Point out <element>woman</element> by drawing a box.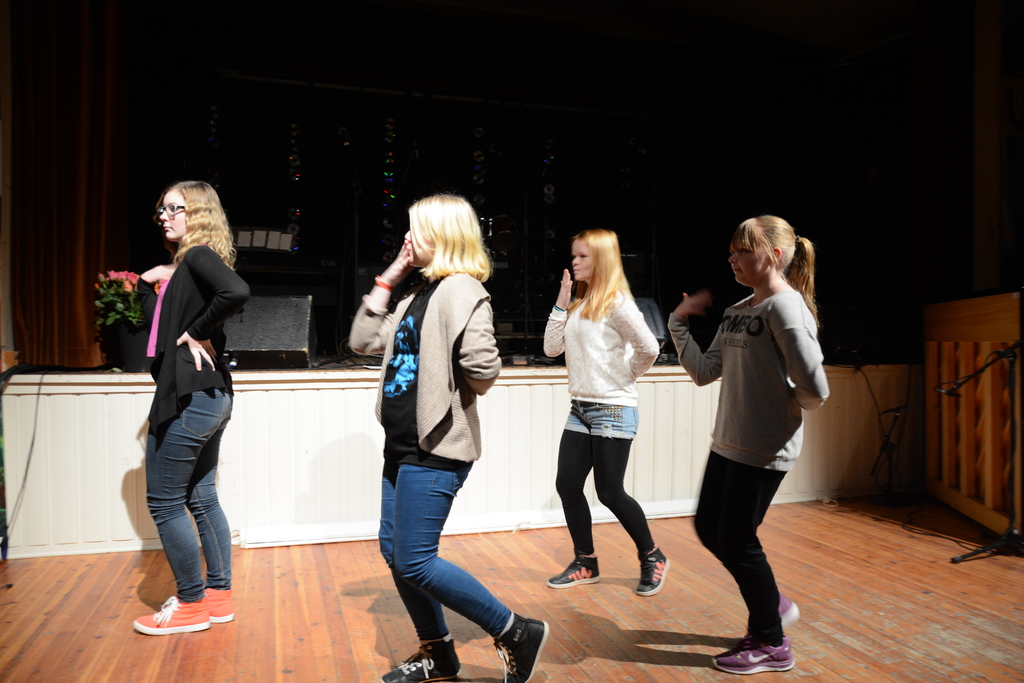
bbox(547, 229, 675, 606).
